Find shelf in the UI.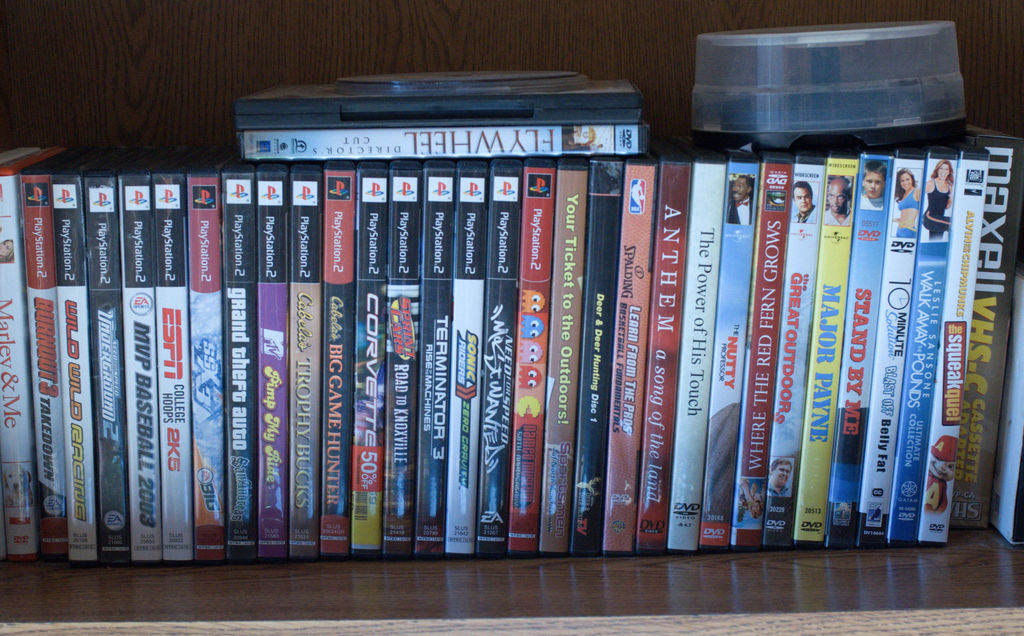
UI element at rect(0, 41, 1023, 611).
